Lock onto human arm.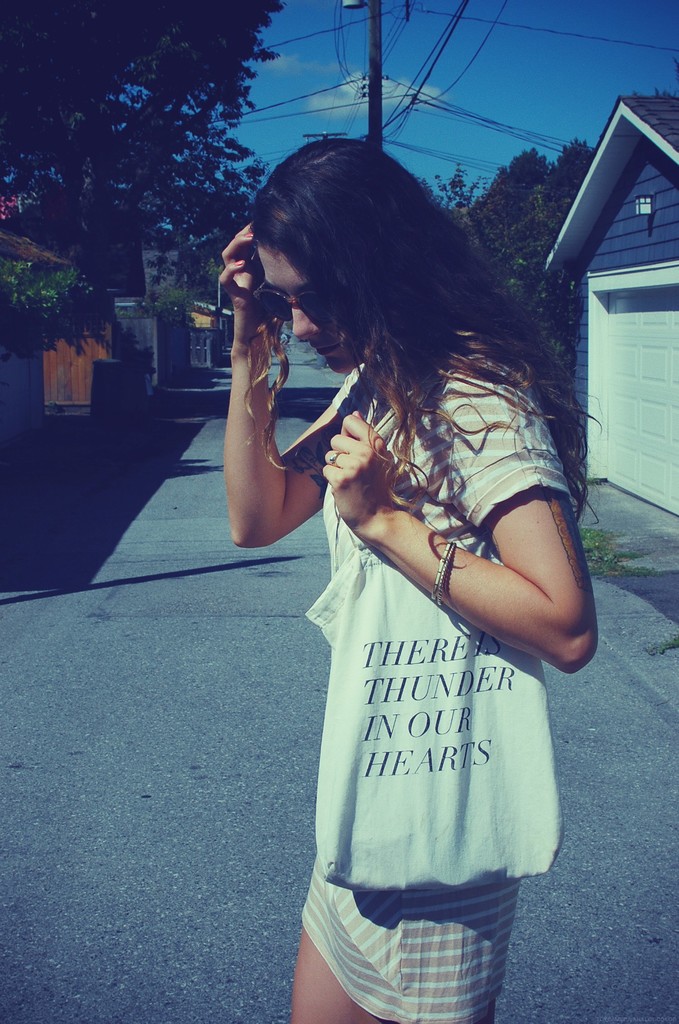
Locked: bbox=[222, 225, 367, 543].
